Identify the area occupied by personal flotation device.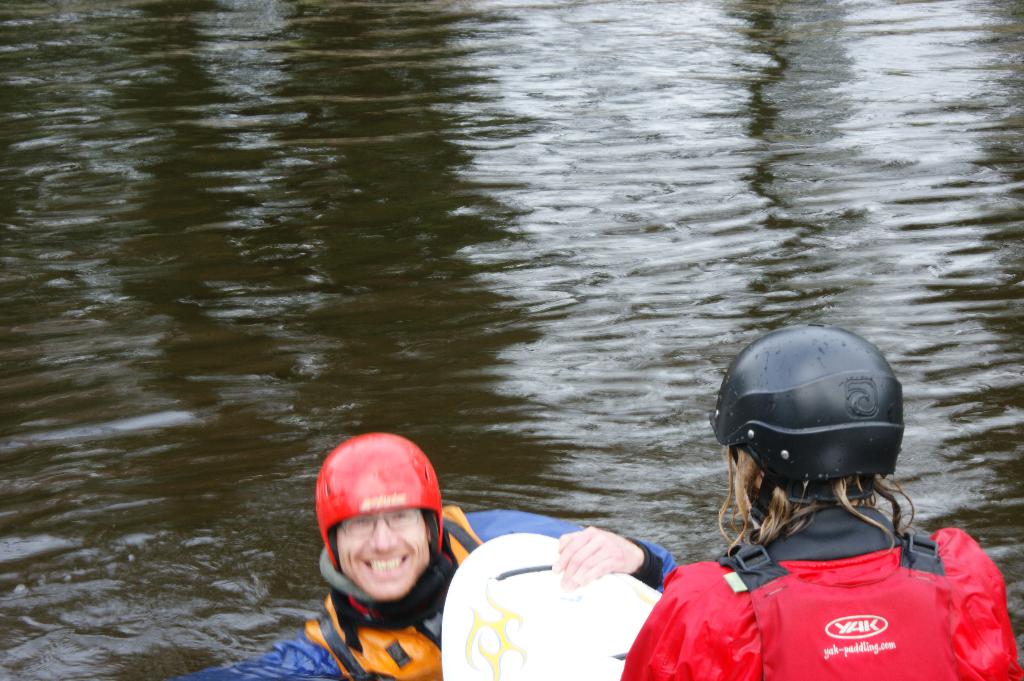
Area: [708, 533, 1023, 680].
